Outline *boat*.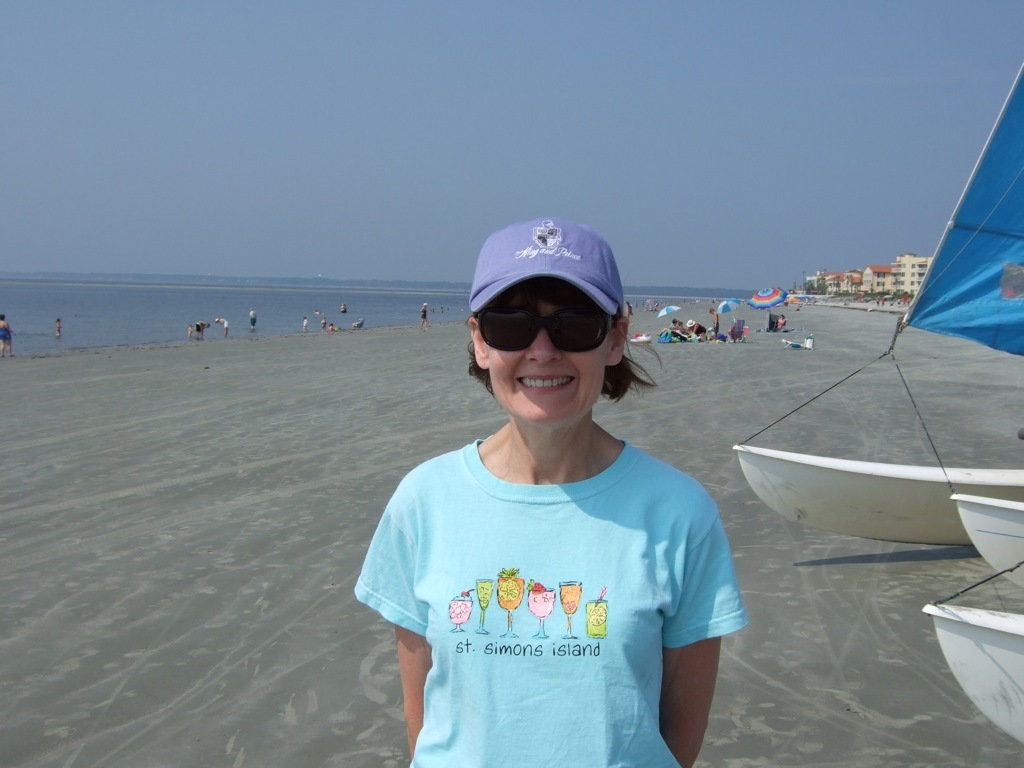
Outline: 913,551,1023,749.
